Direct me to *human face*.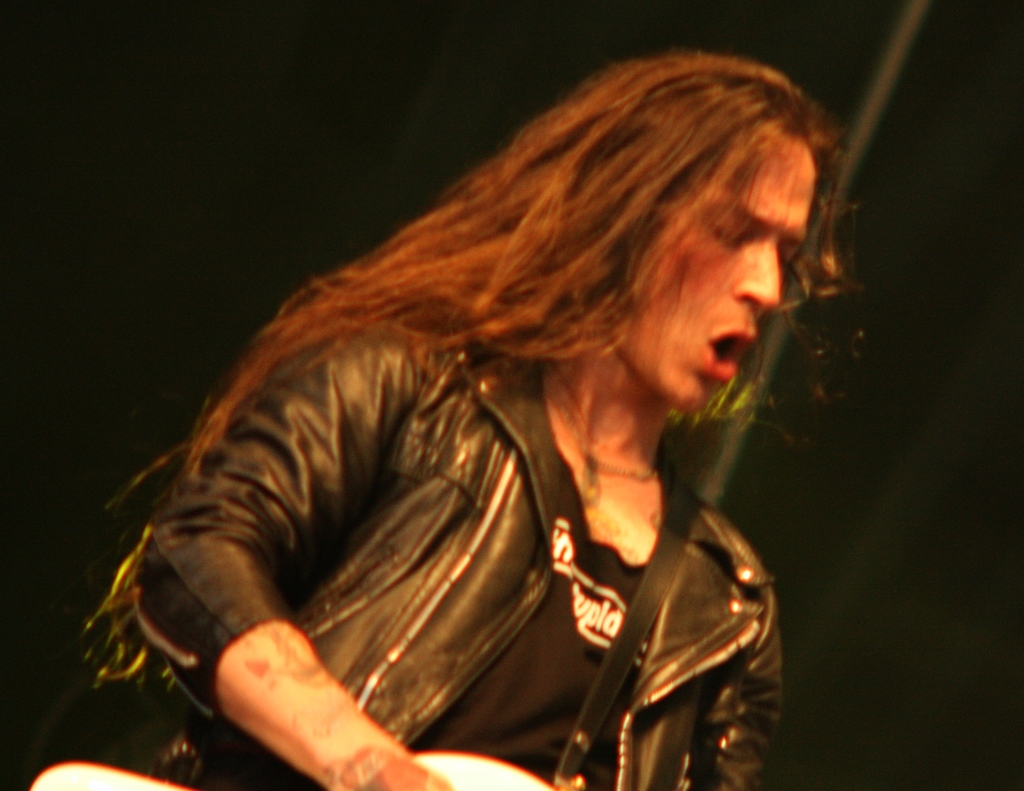
Direction: <region>614, 130, 815, 411</region>.
